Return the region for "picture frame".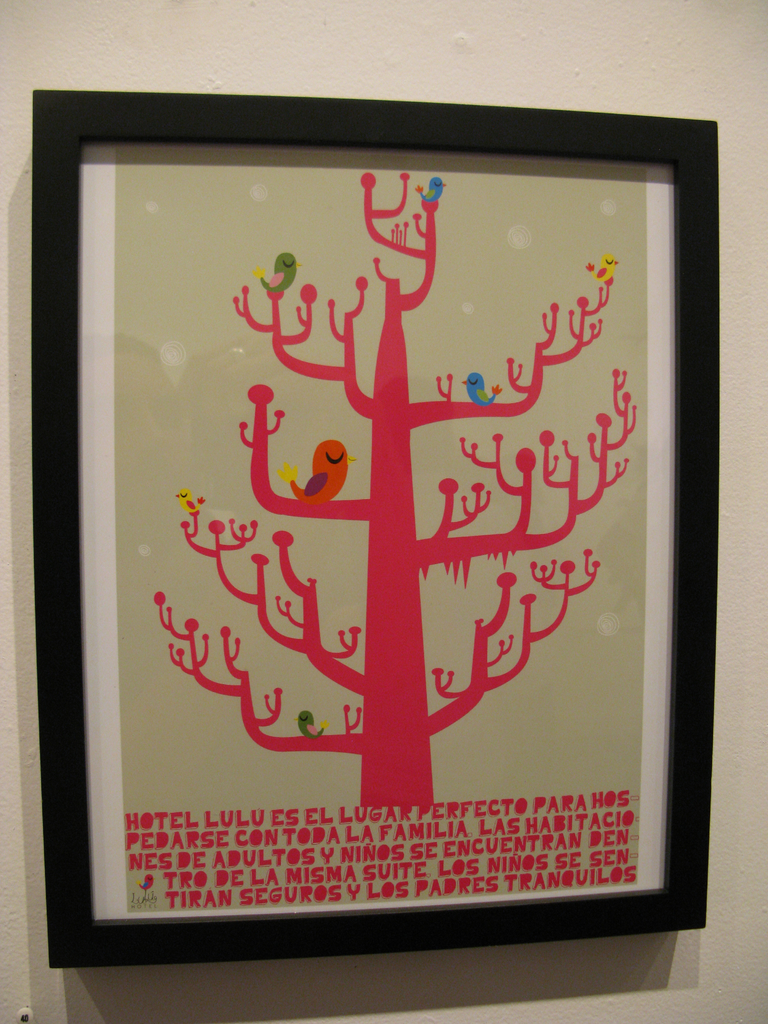
pyautogui.locateOnScreen(60, 72, 716, 1023).
